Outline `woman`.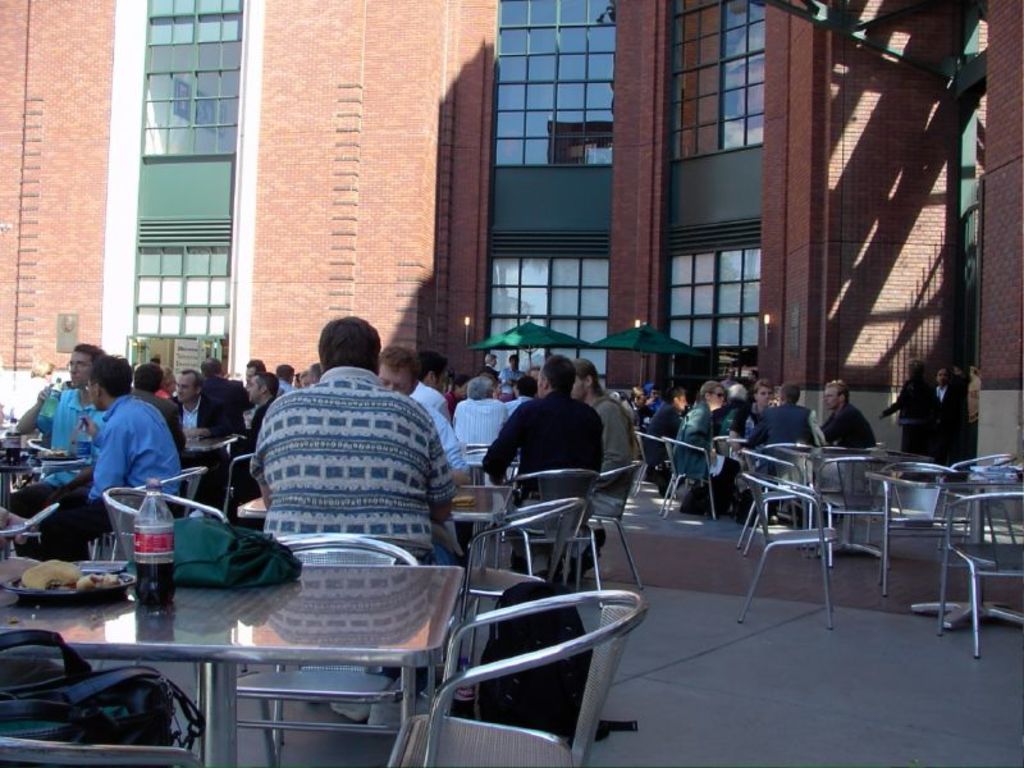
Outline: bbox(876, 356, 940, 486).
